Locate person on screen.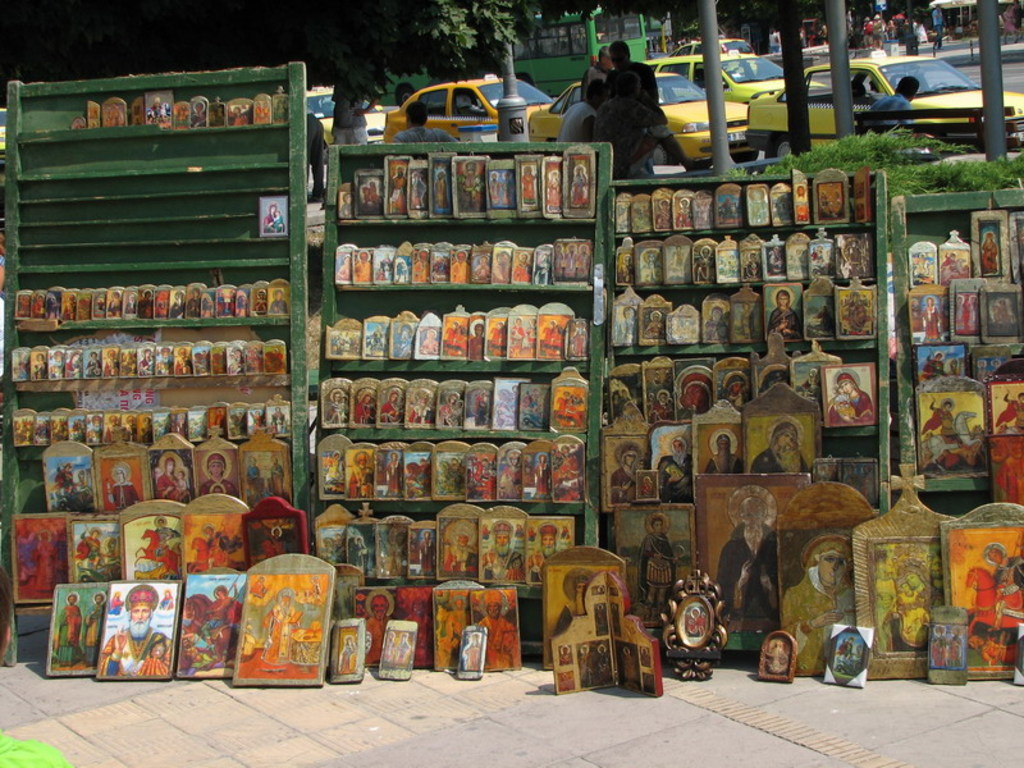
On screen at locate(502, 451, 530, 506).
